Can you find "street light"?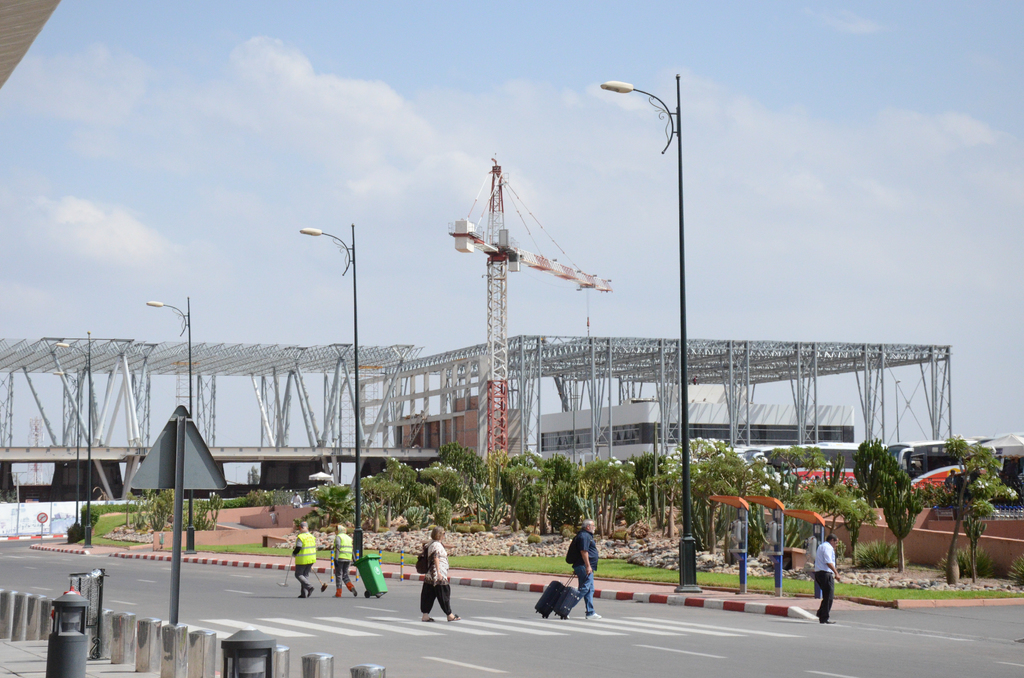
Yes, bounding box: box=[145, 295, 193, 556].
